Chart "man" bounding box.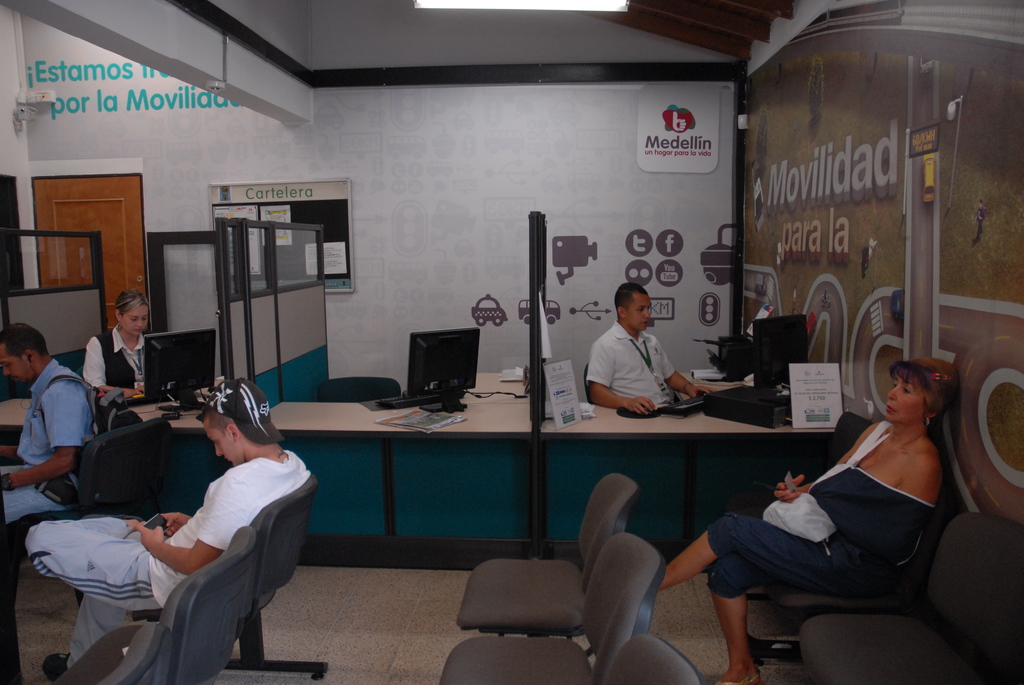
Charted: 583, 278, 709, 420.
